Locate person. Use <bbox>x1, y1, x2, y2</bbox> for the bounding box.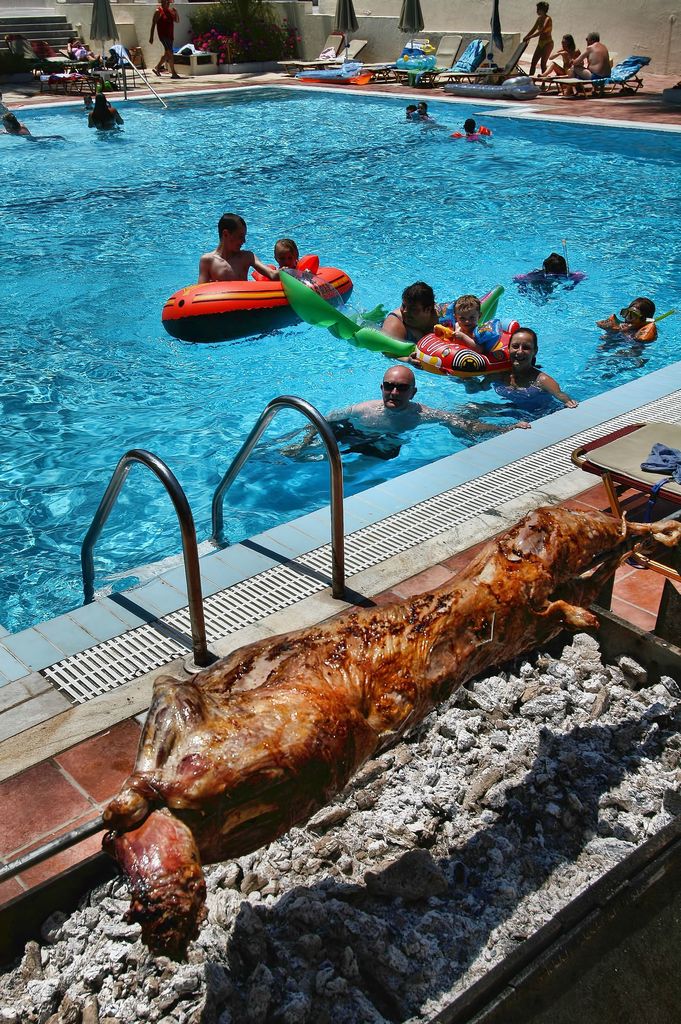
<bbox>67, 38, 110, 62</bbox>.
